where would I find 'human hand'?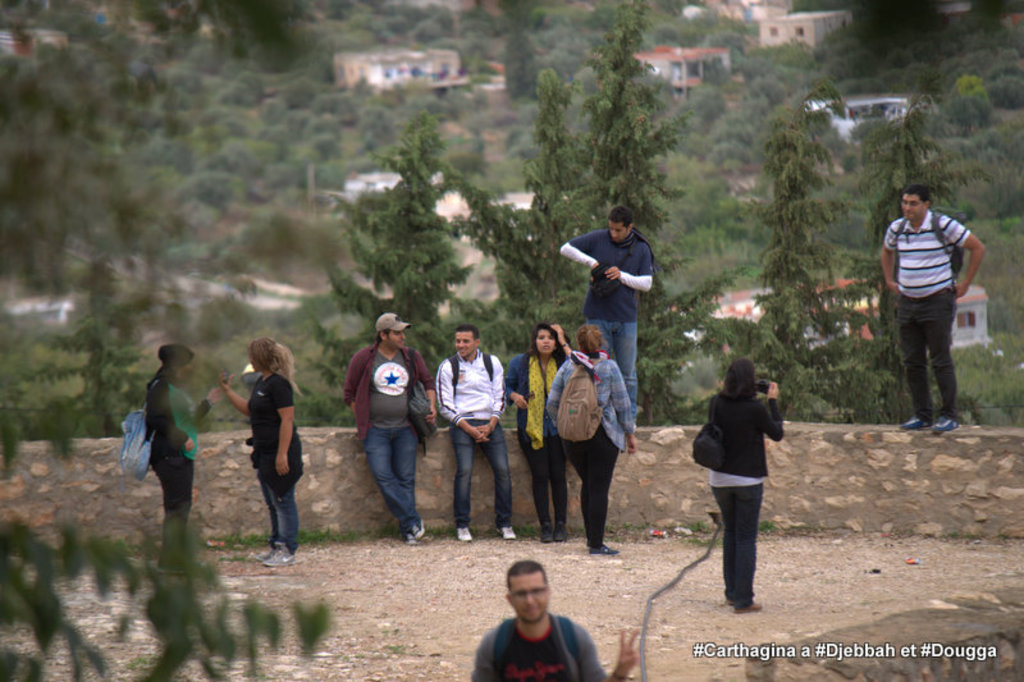
At <bbox>547, 324, 563, 344</bbox>.
